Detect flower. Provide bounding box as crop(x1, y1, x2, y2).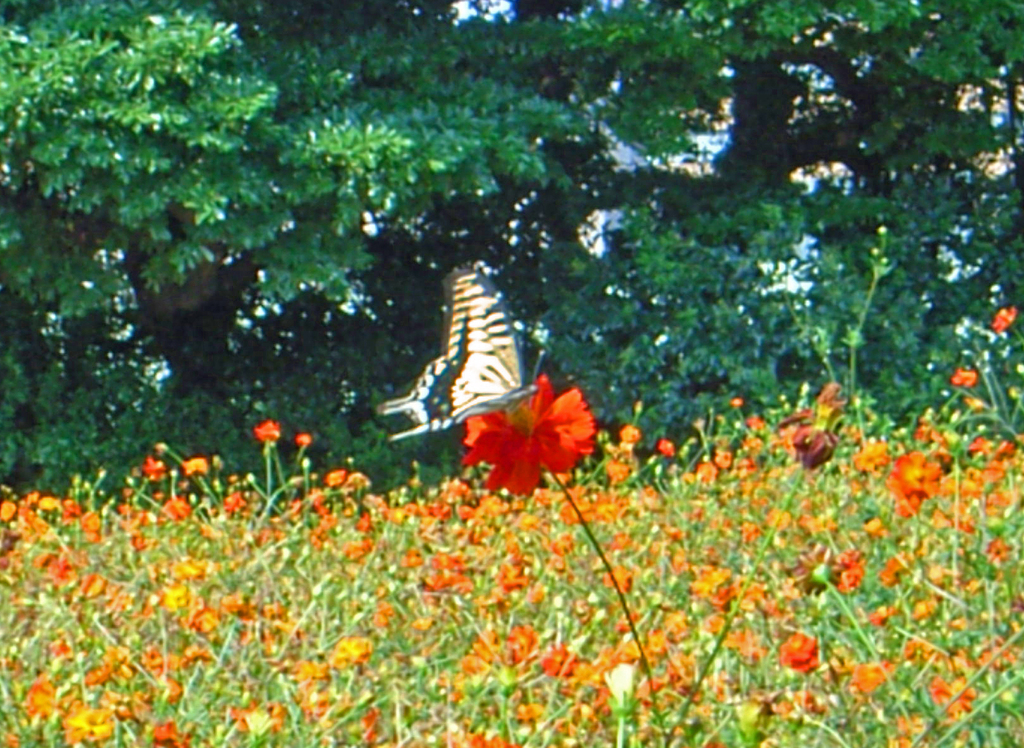
crop(855, 651, 884, 700).
